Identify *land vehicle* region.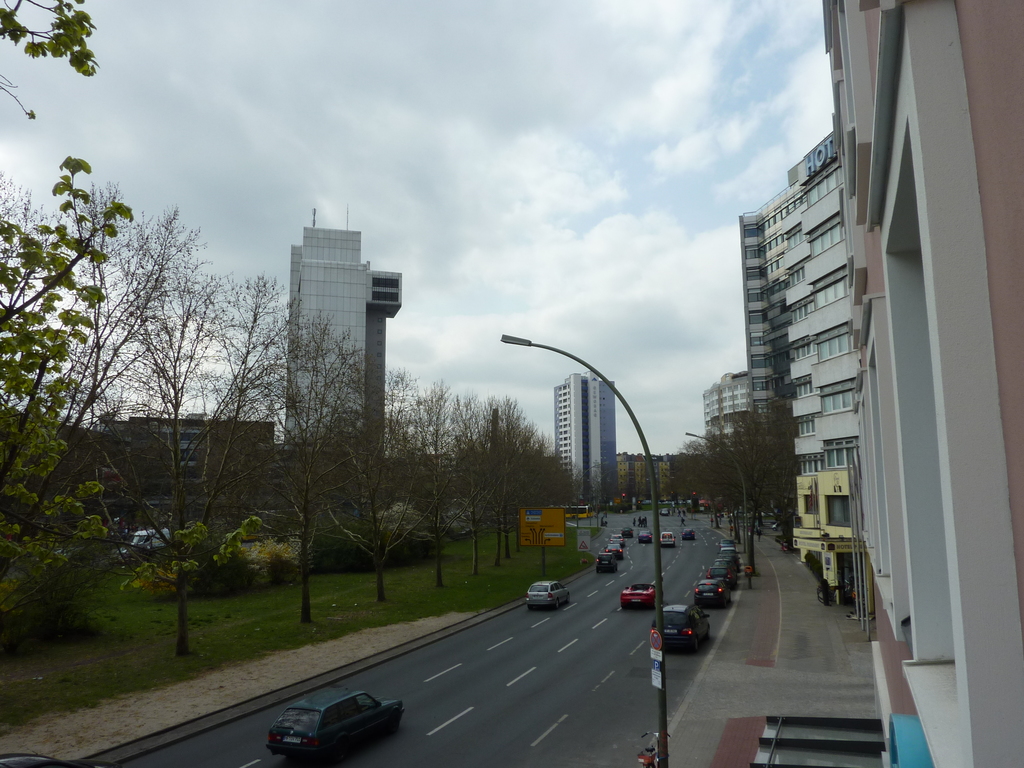
Region: 680 527 697 541.
